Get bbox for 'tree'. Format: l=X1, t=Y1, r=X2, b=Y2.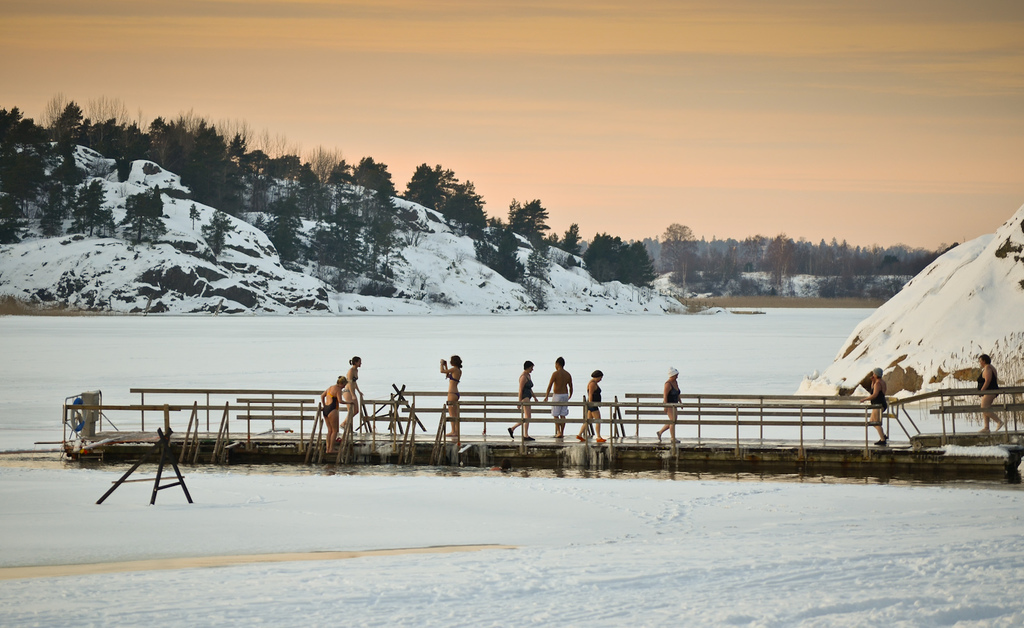
l=85, t=111, r=143, b=170.
